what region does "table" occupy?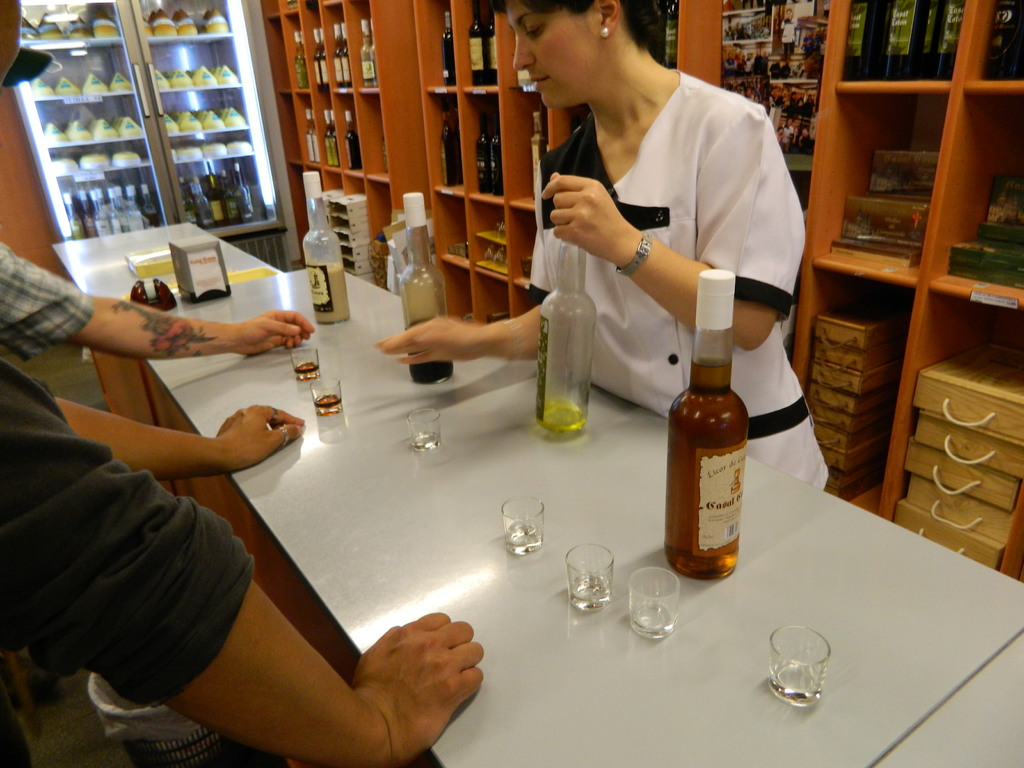
870:636:1023:767.
